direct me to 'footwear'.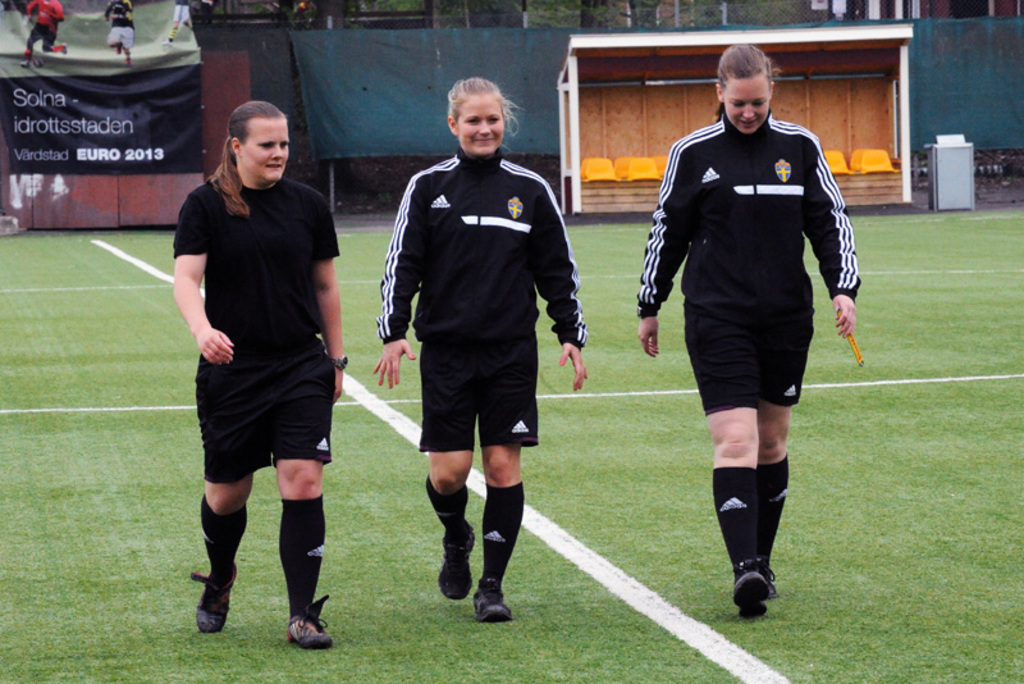
Direction: [left=472, top=584, right=511, bottom=625].
